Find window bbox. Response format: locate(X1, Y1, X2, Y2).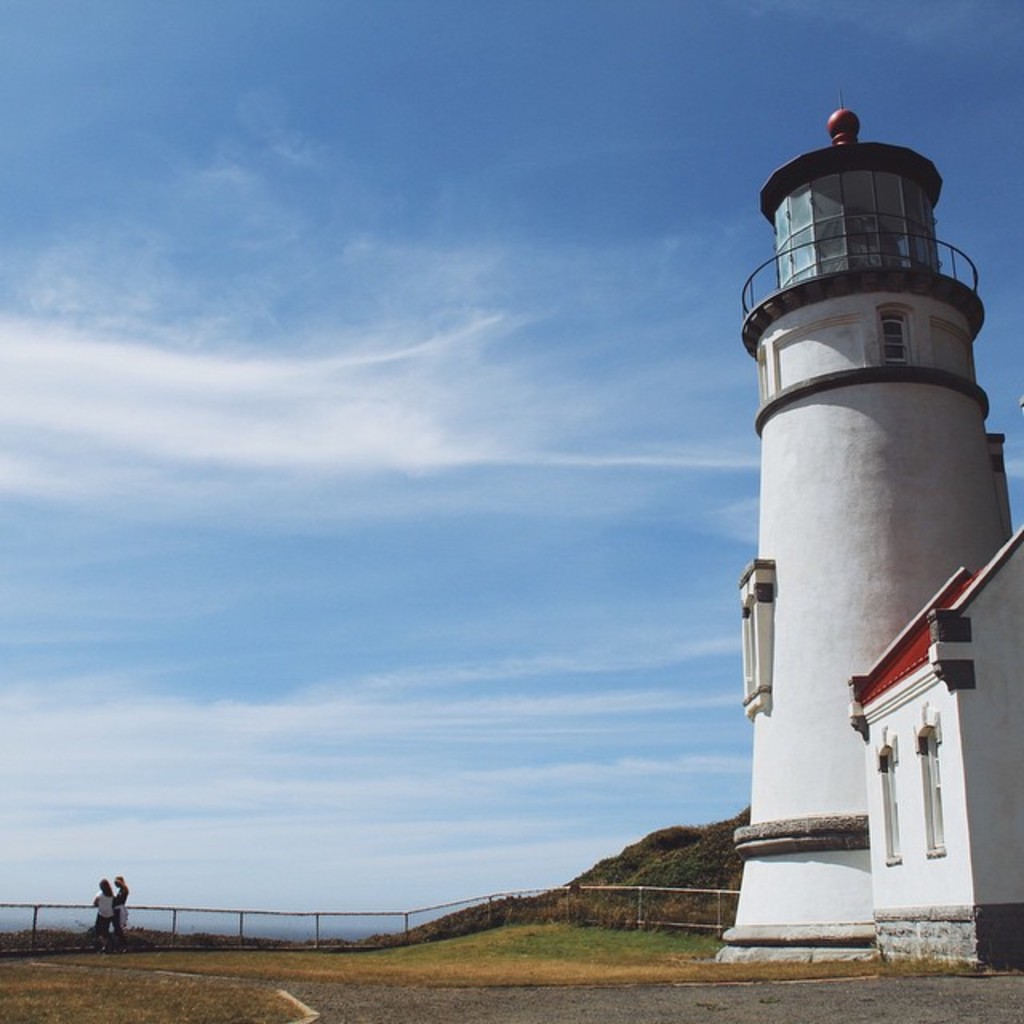
locate(915, 725, 952, 858).
